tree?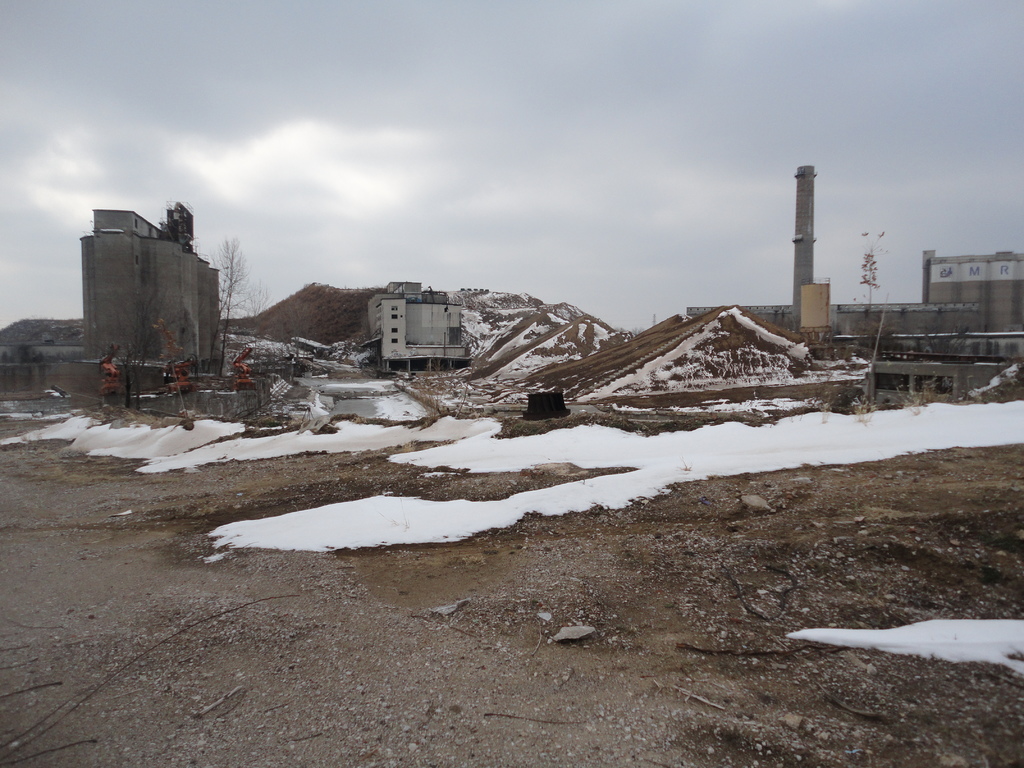
<bbox>193, 221, 282, 378</bbox>
